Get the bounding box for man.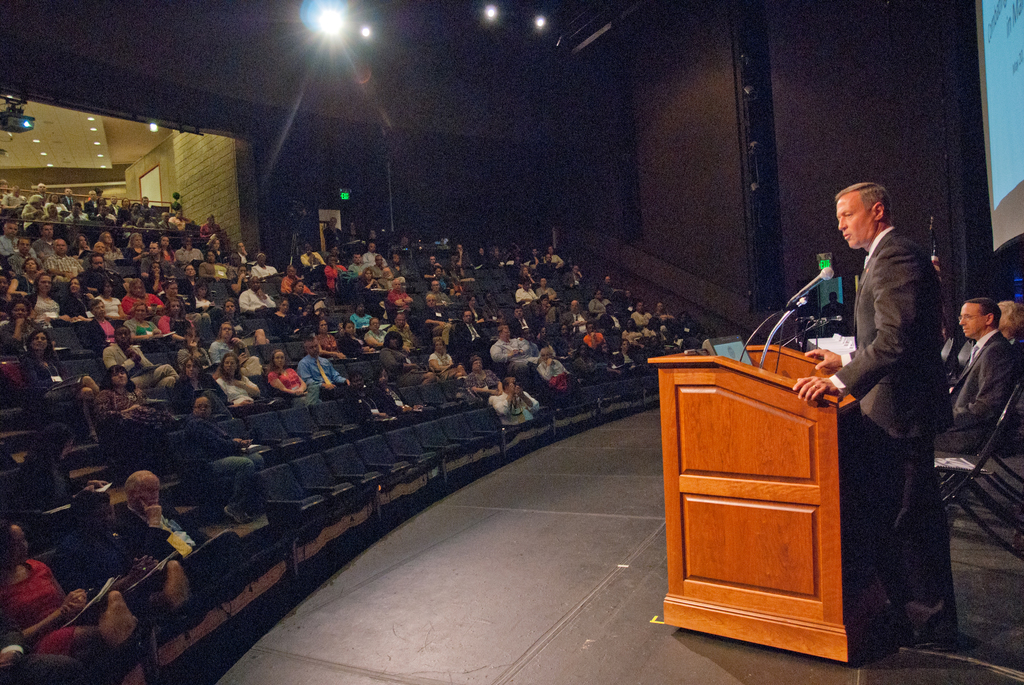
bbox=(93, 242, 118, 271).
